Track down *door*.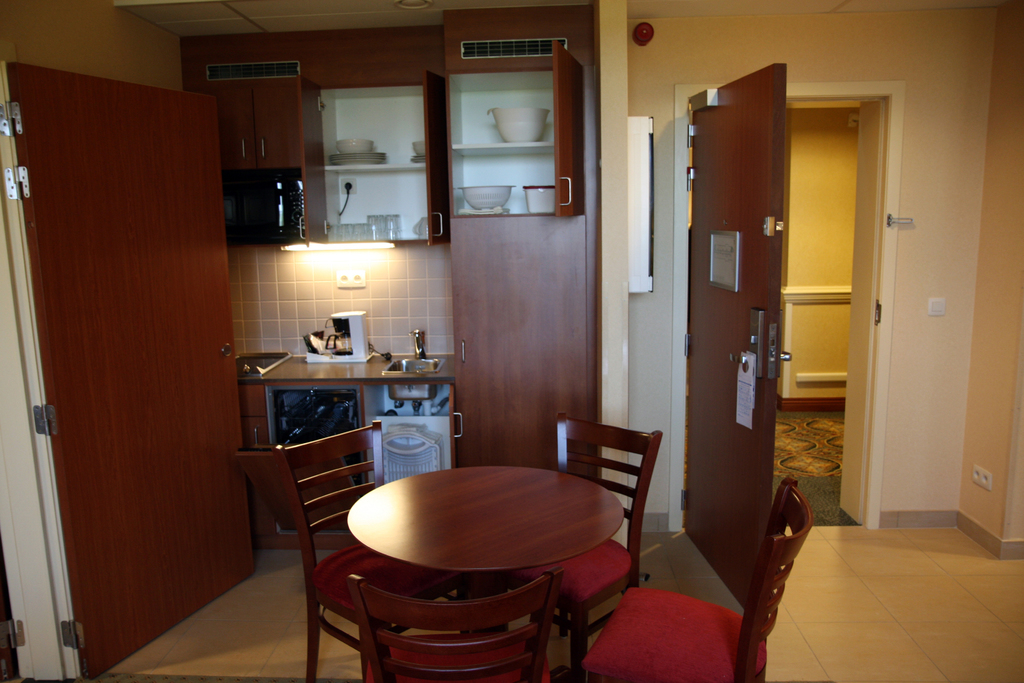
Tracked to [29,34,232,640].
